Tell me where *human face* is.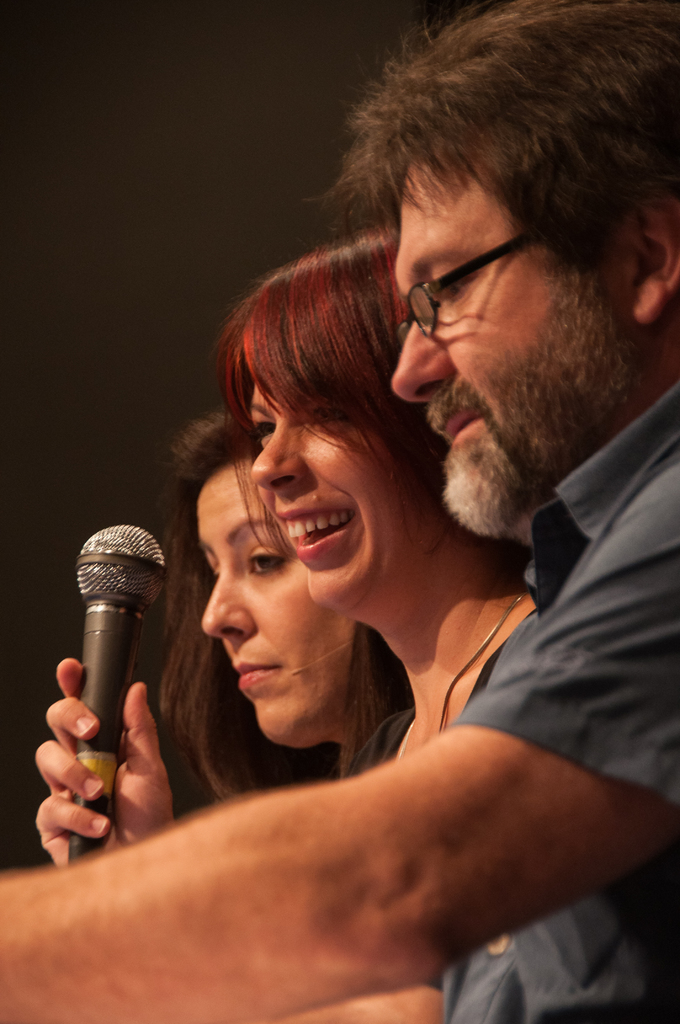
*human face* is at 387 135 631 534.
